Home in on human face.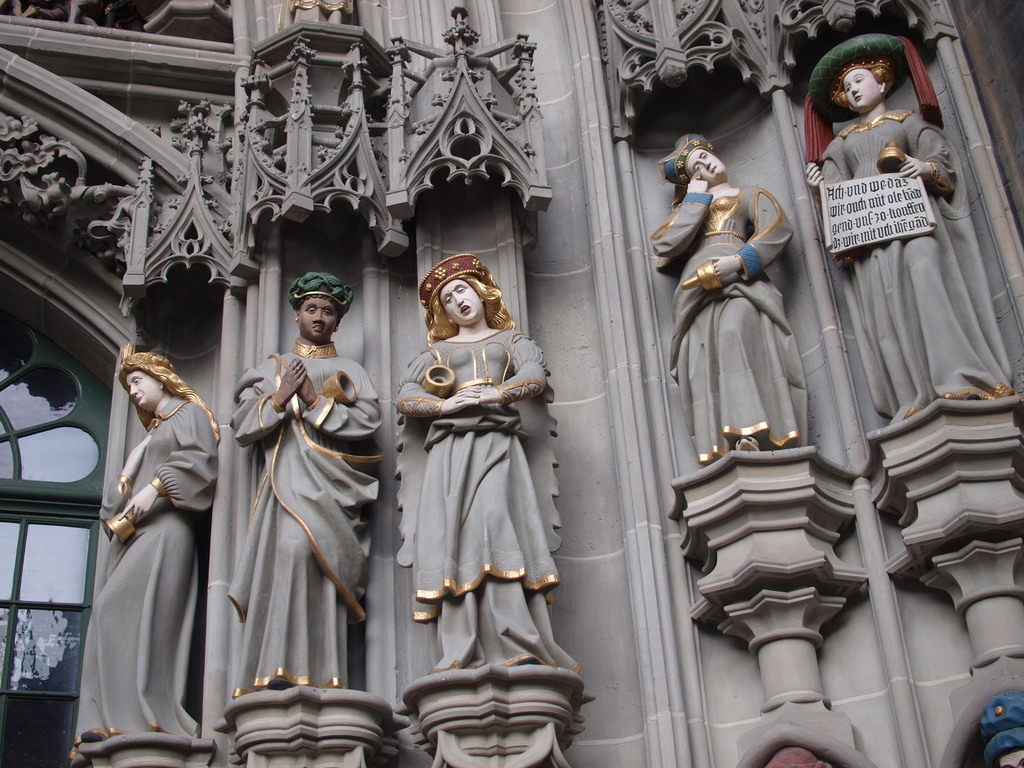
Homed in at crop(840, 67, 879, 109).
